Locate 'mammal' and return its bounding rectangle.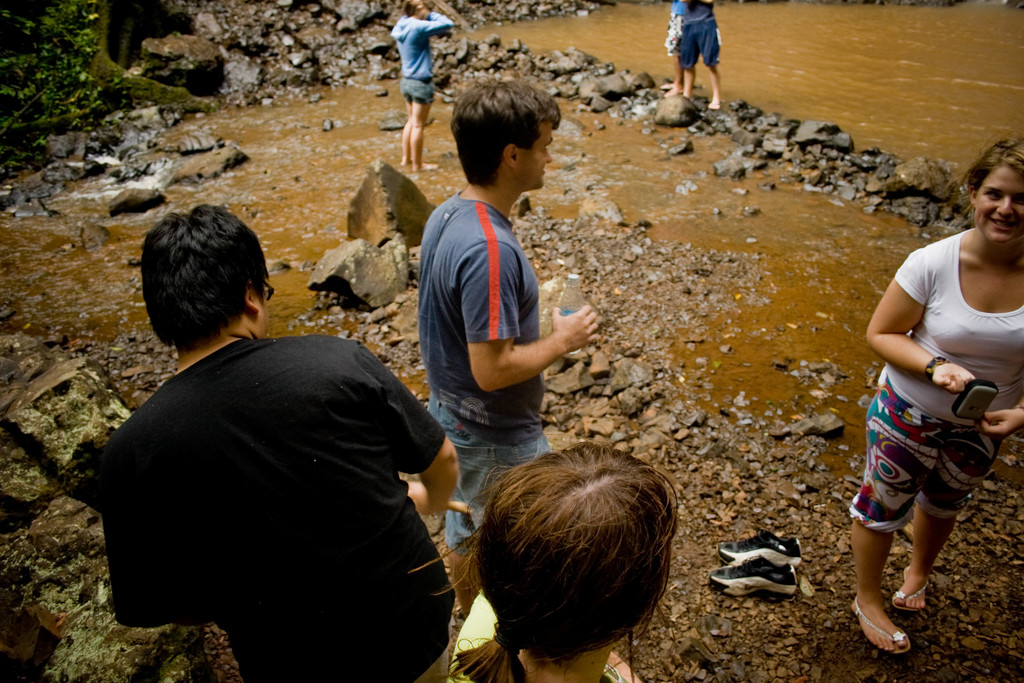
(399,436,678,682).
